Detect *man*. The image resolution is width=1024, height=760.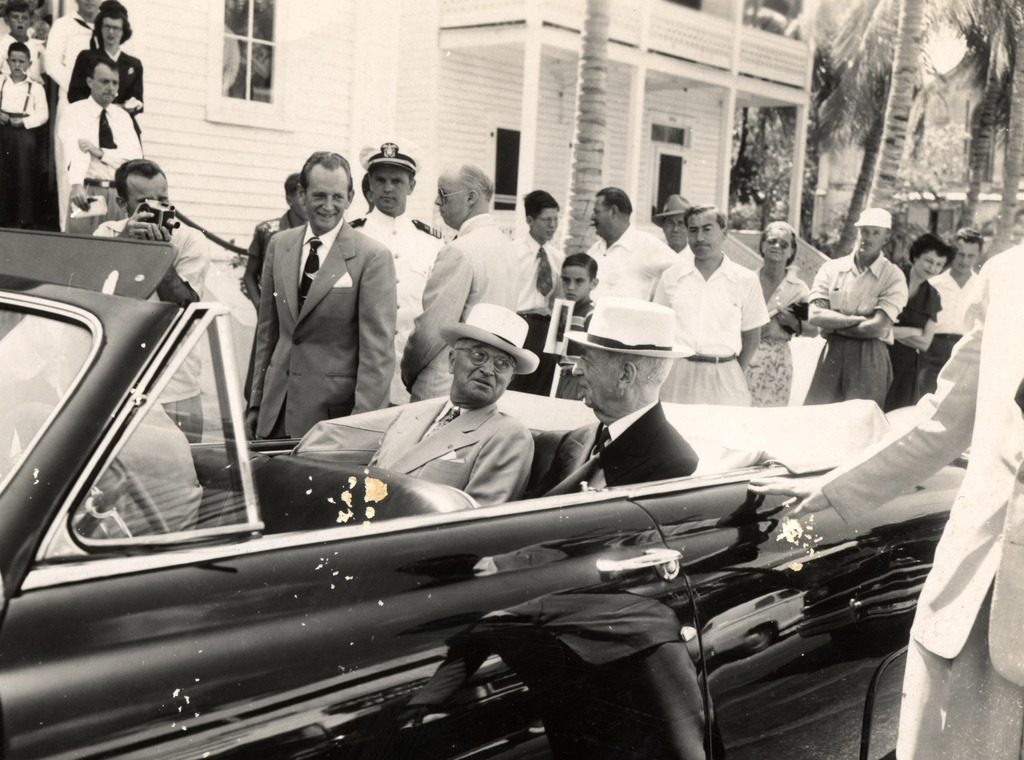
<bbox>246, 151, 399, 438</bbox>.
